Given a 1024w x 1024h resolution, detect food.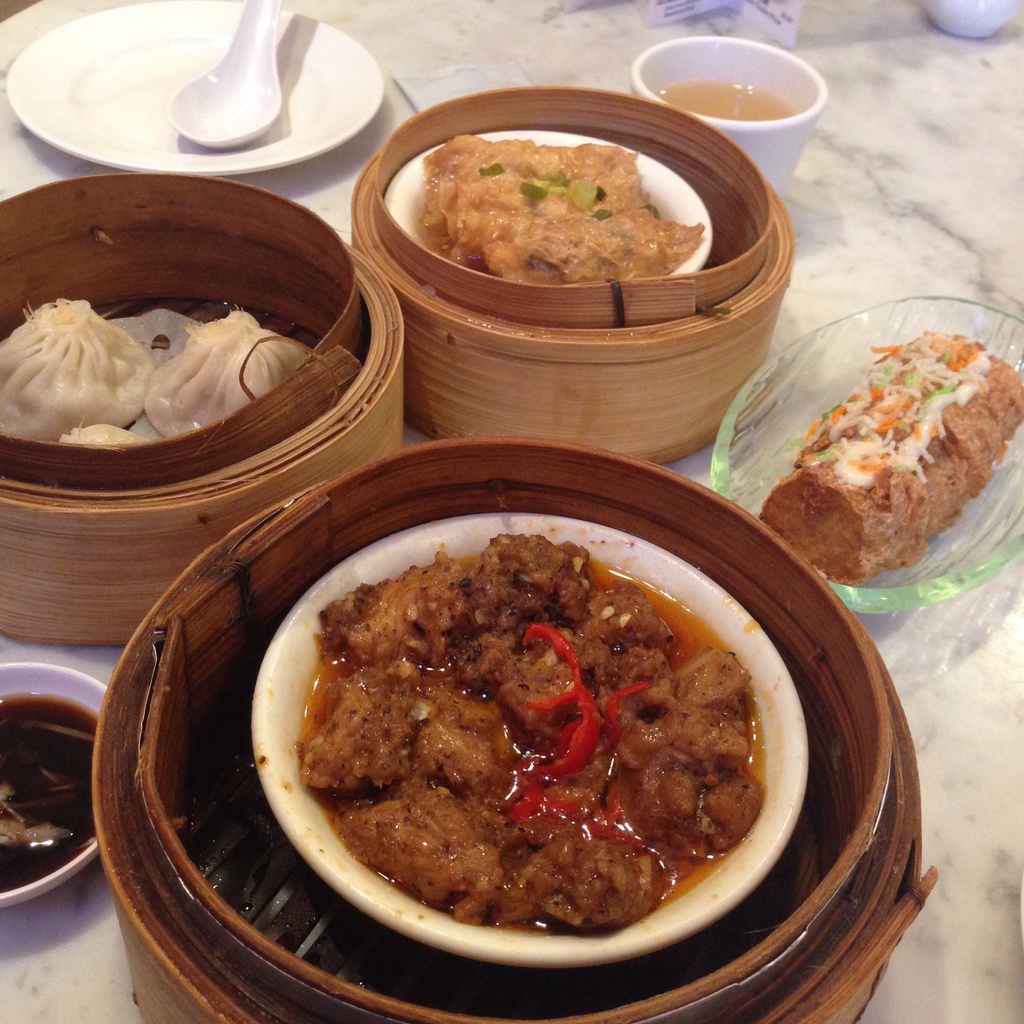
l=0, t=293, r=161, b=456.
